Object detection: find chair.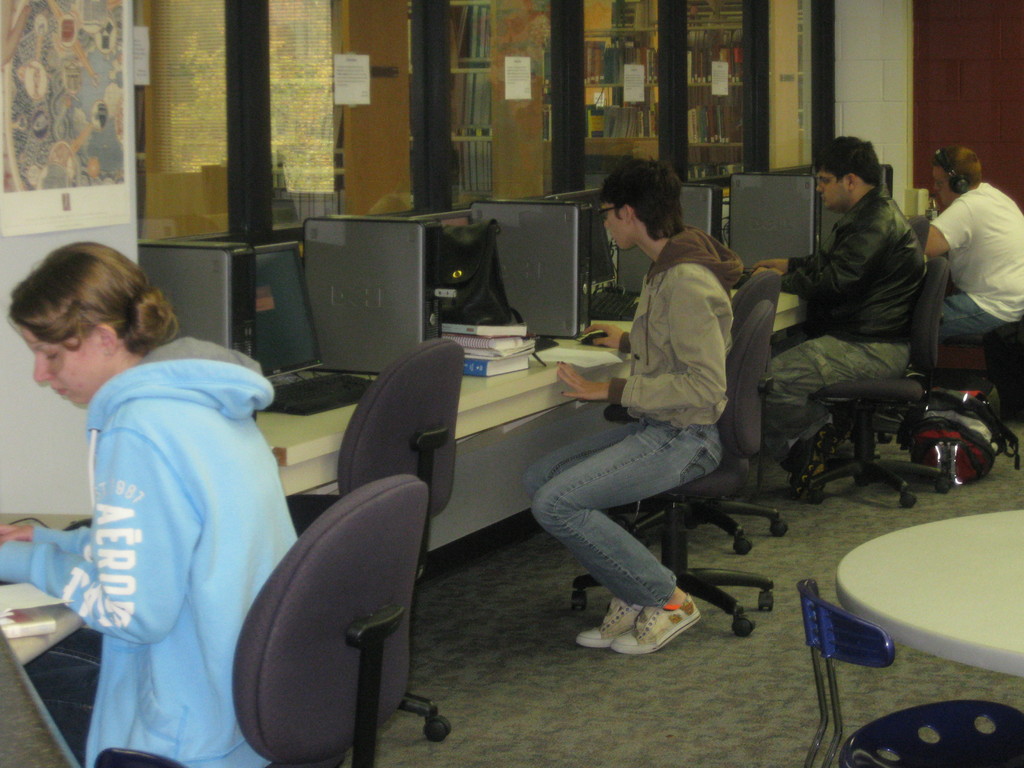
box=[802, 579, 1023, 767].
